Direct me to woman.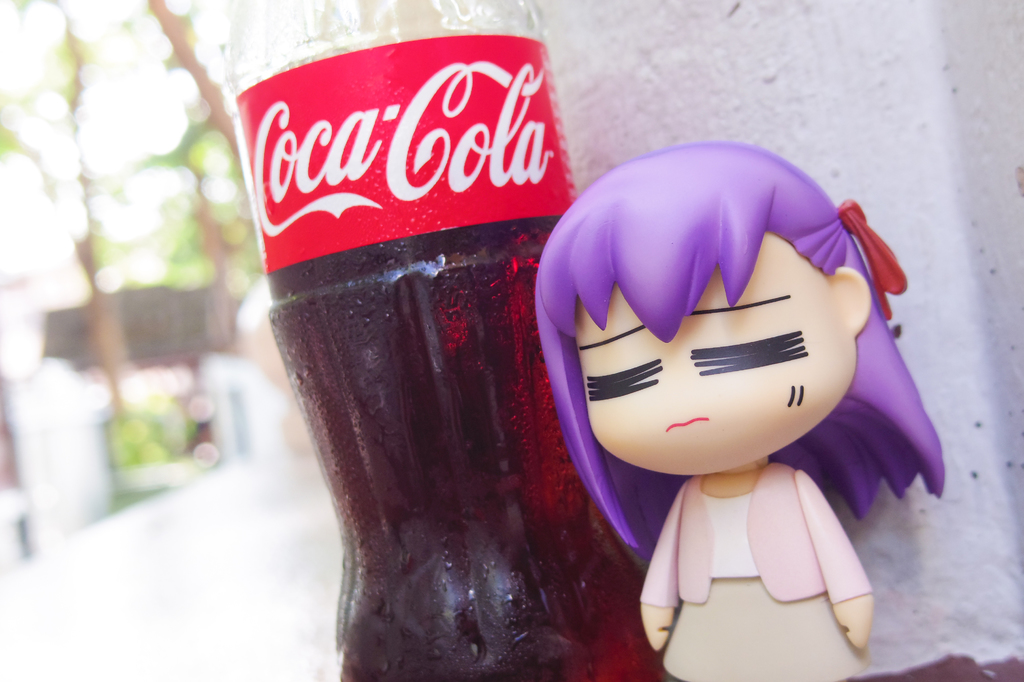
Direction: [left=531, top=136, right=945, bottom=681].
